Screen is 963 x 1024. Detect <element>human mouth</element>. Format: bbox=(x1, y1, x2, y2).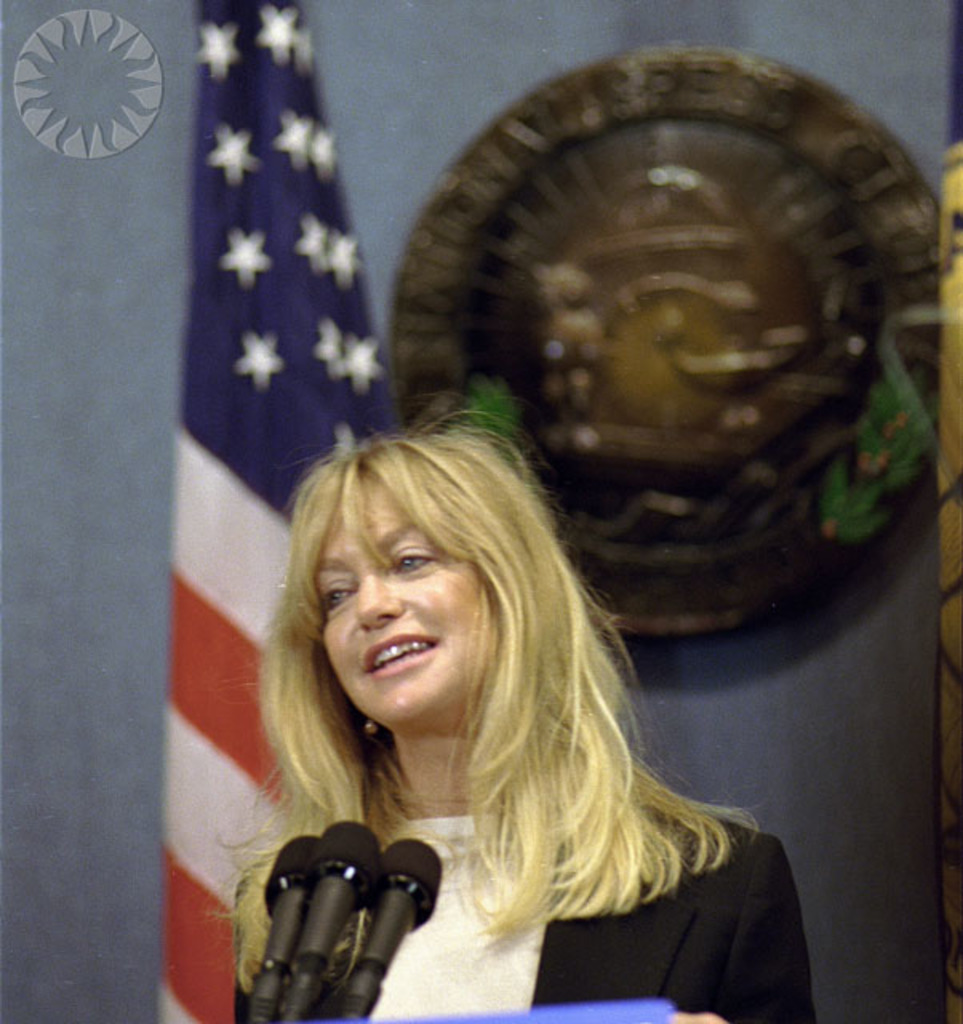
bbox=(362, 626, 446, 682).
